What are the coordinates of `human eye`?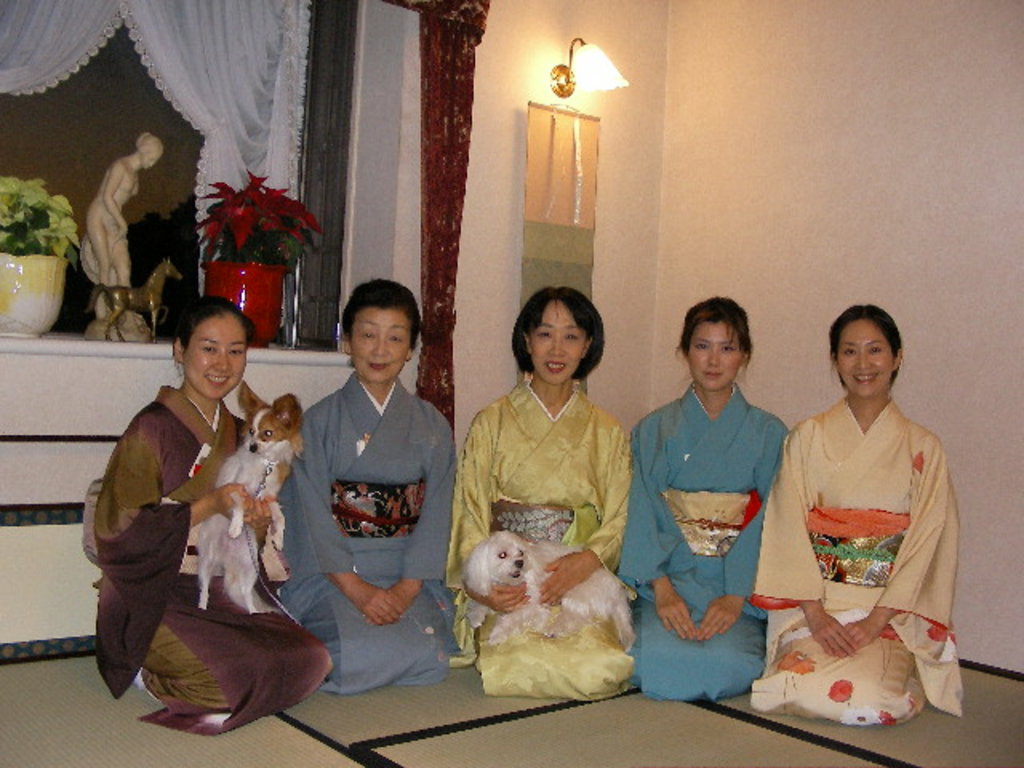
pyautogui.locateOnScreen(386, 331, 403, 342).
